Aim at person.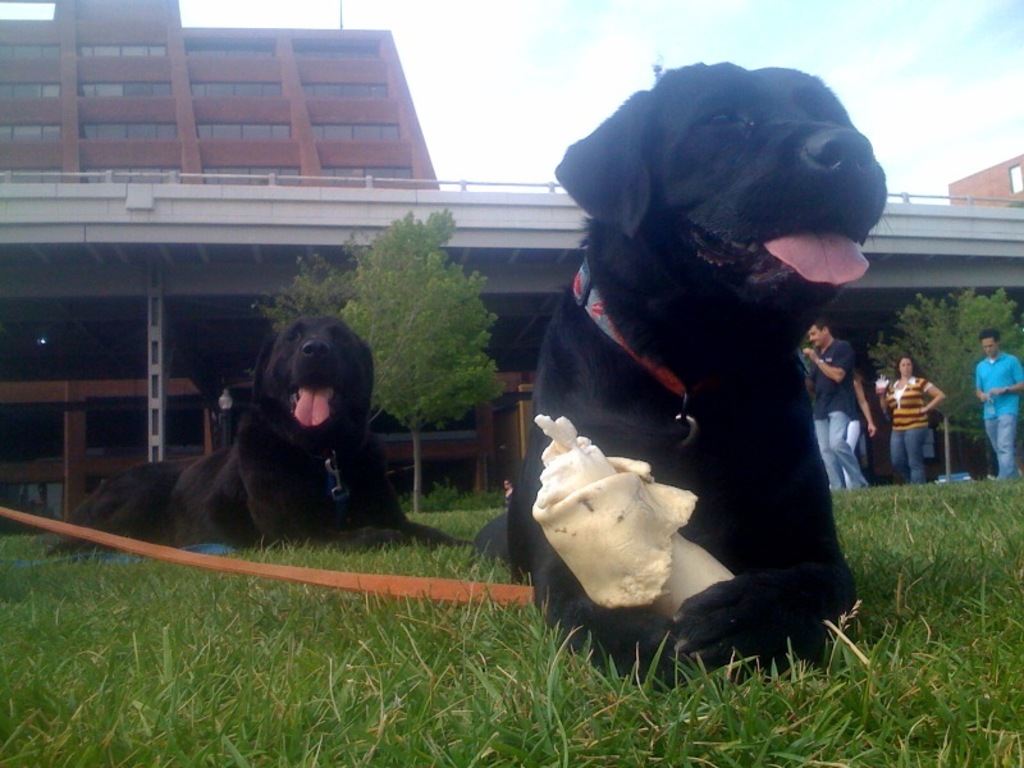
Aimed at {"left": 847, "top": 360, "right": 881, "bottom": 466}.
